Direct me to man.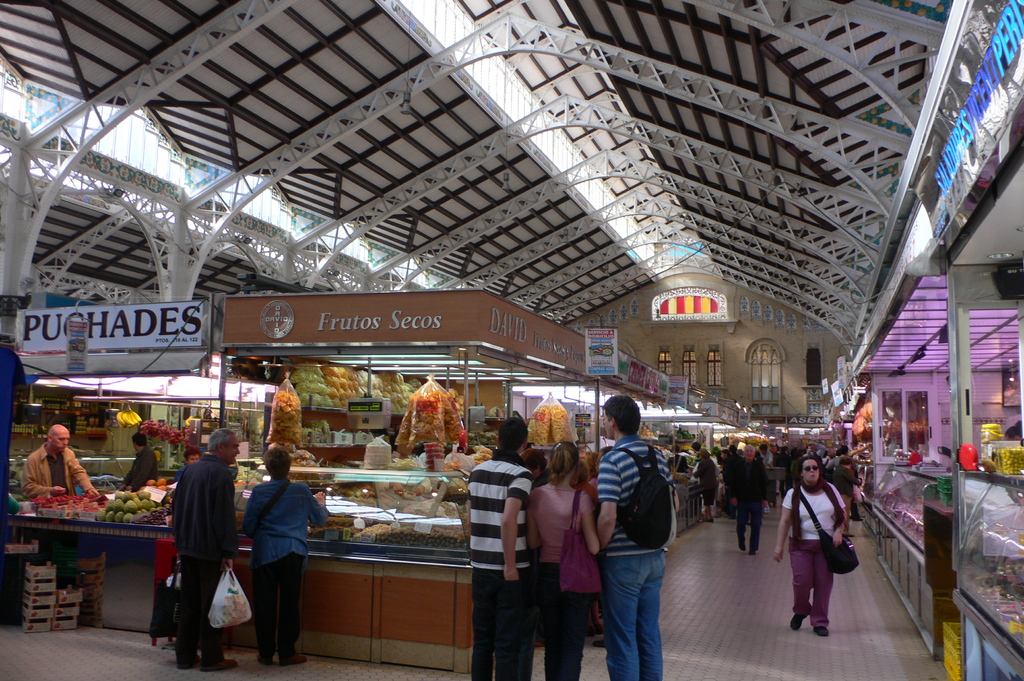
Direction: bbox=(168, 430, 239, 668).
